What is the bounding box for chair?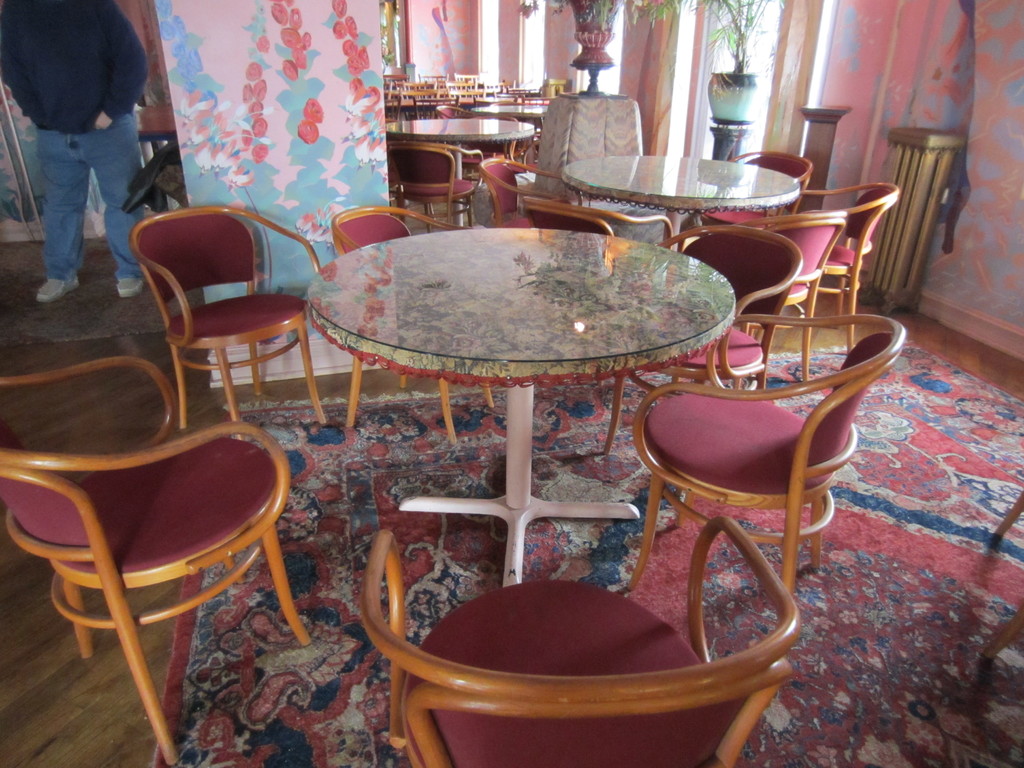
<region>520, 196, 678, 254</region>.
